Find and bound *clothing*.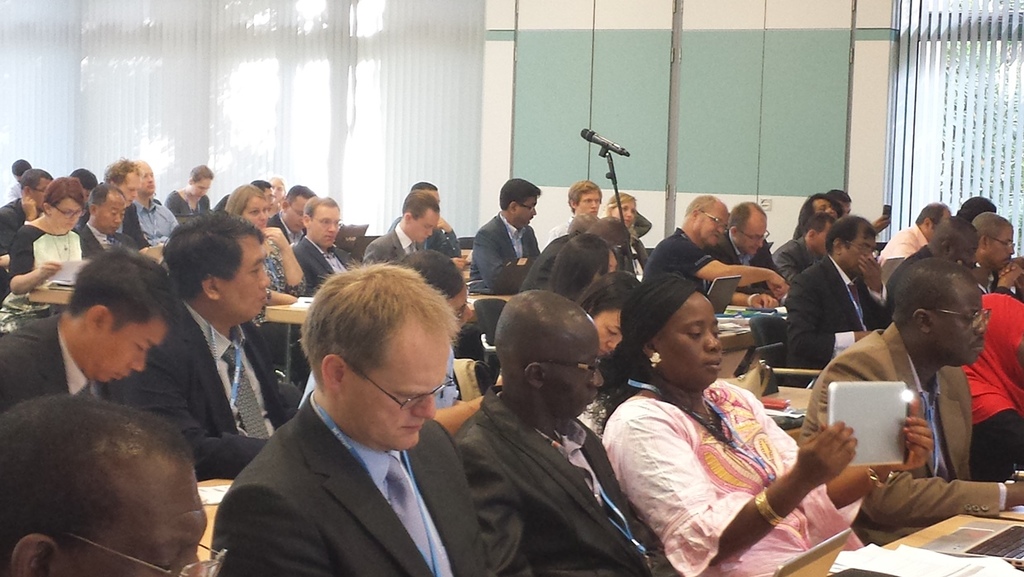
Bound: 280:242:362:286.
